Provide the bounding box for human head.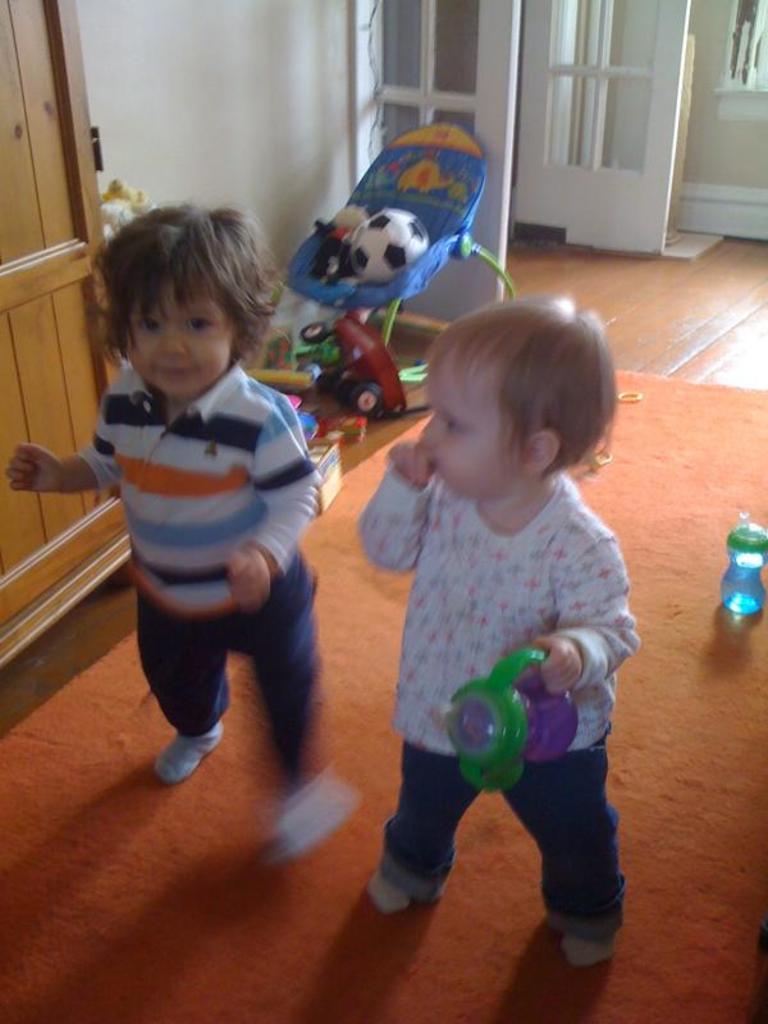
[left=104, top=205, right=253, bottom=402].
